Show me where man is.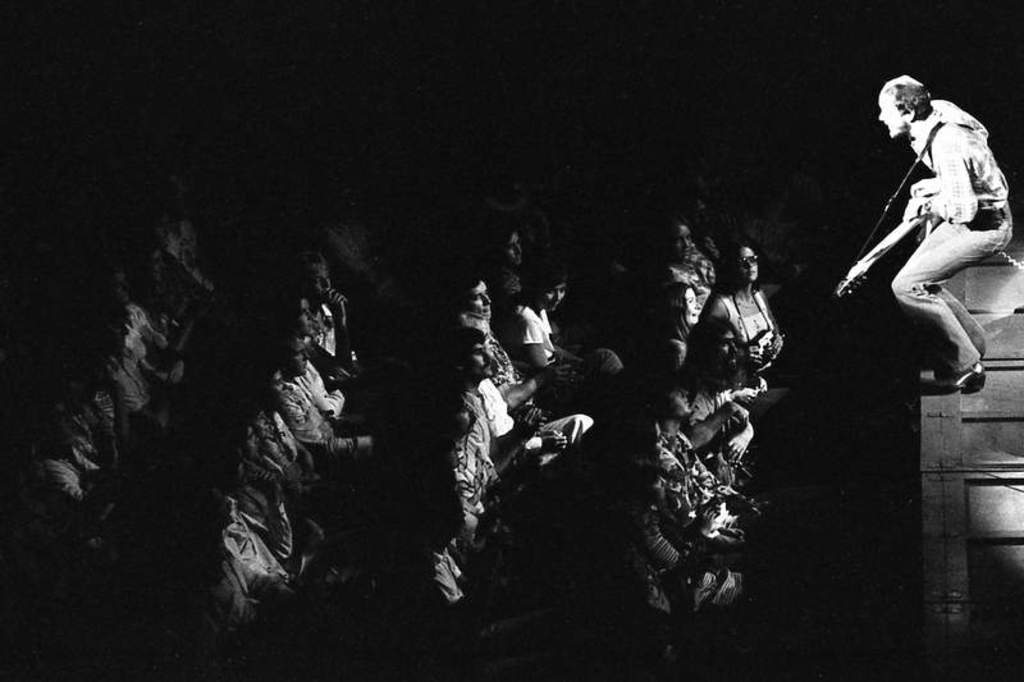
man is at [646, 370, 763, 519].
